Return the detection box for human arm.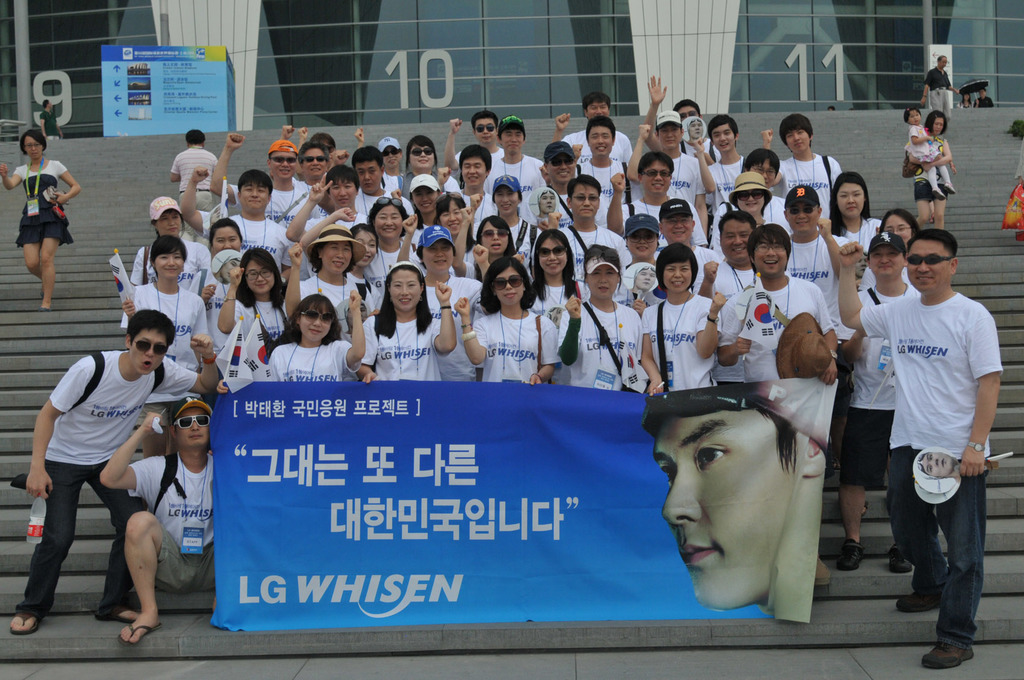
(x1=452, y1=205, x2=474, y2=279).
